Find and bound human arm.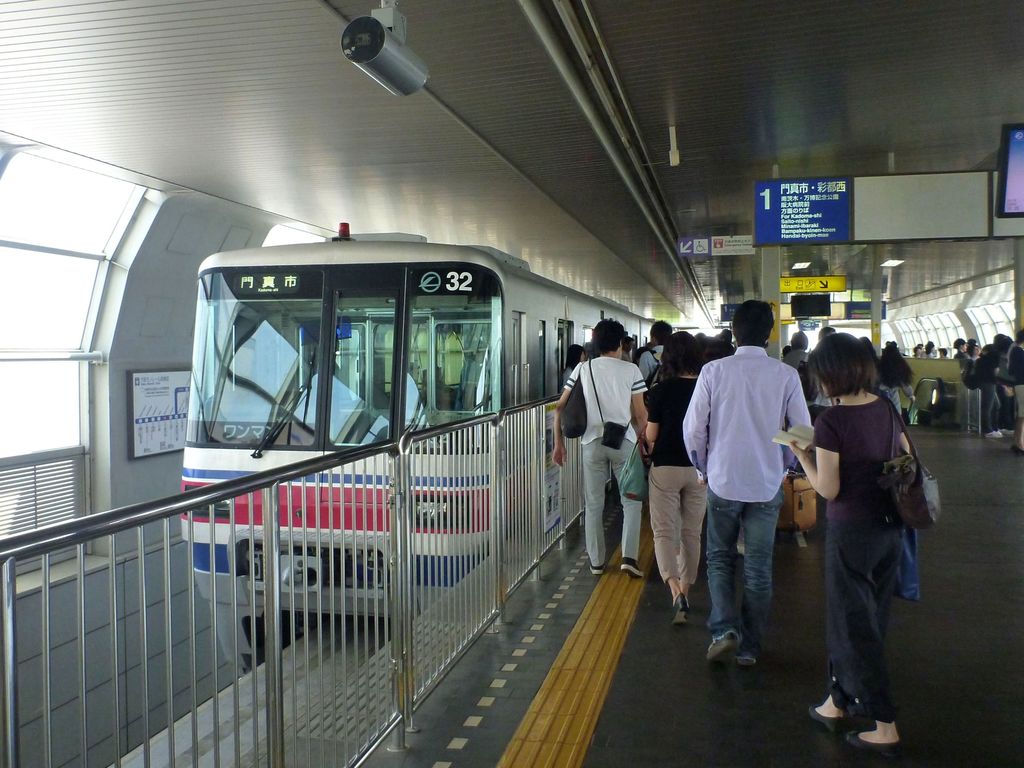
Bound: BBox(898, 376, 918, 410).
